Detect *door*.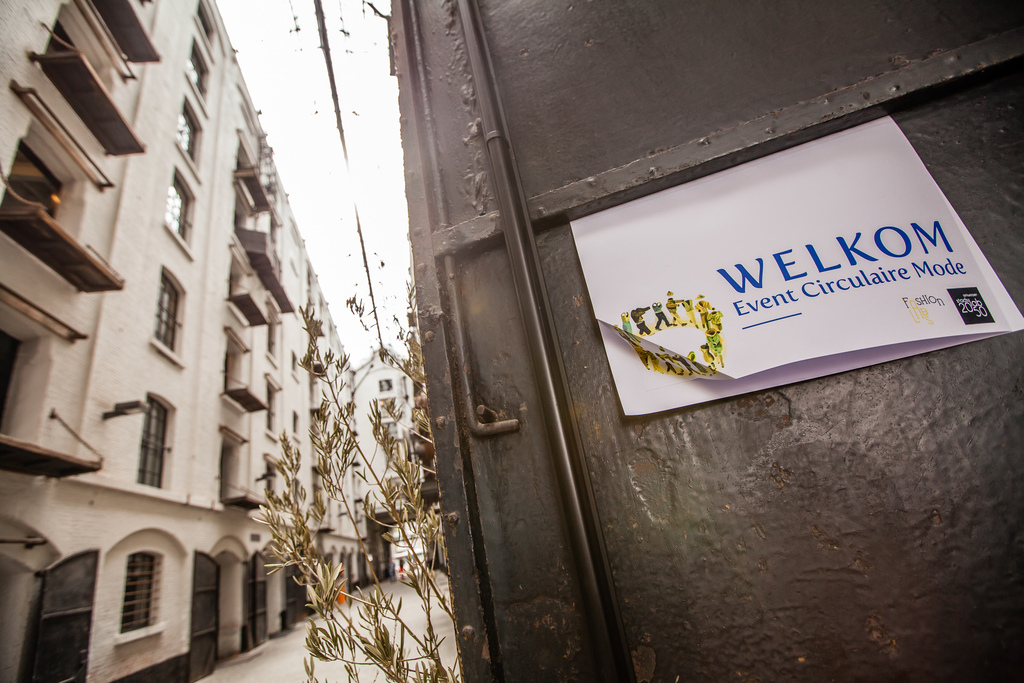
Detected at bbox=[15, 548, 86, 682].
